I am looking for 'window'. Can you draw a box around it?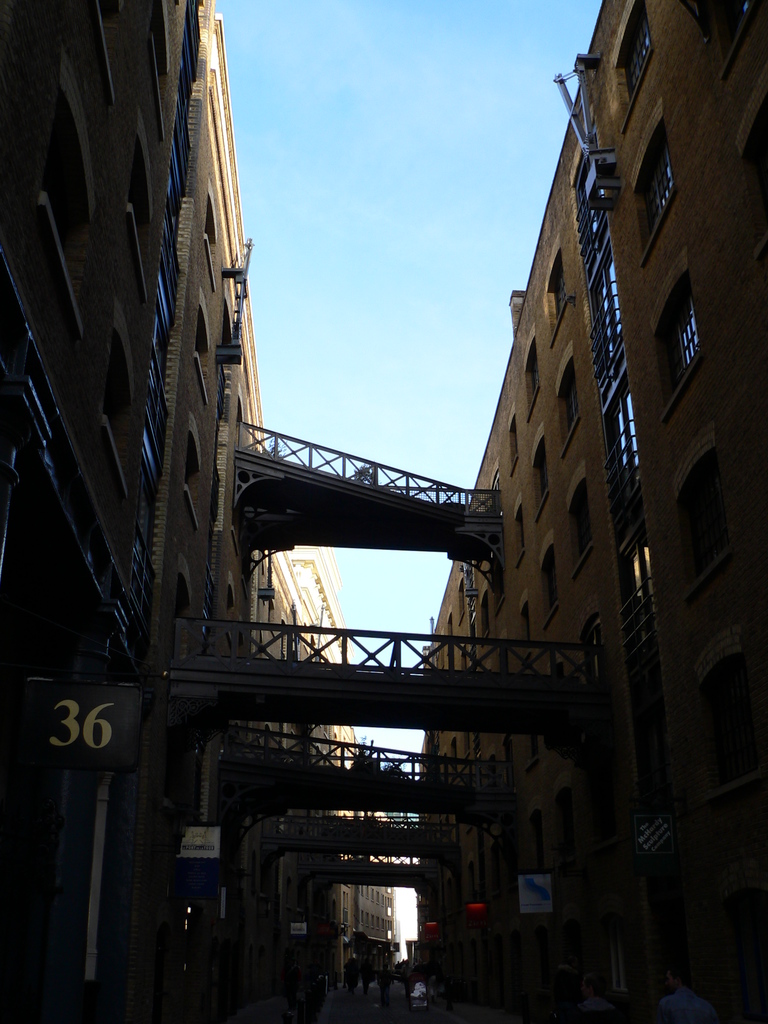
Sure, the bounding box is bbox=(201, 204, 225, 267).
